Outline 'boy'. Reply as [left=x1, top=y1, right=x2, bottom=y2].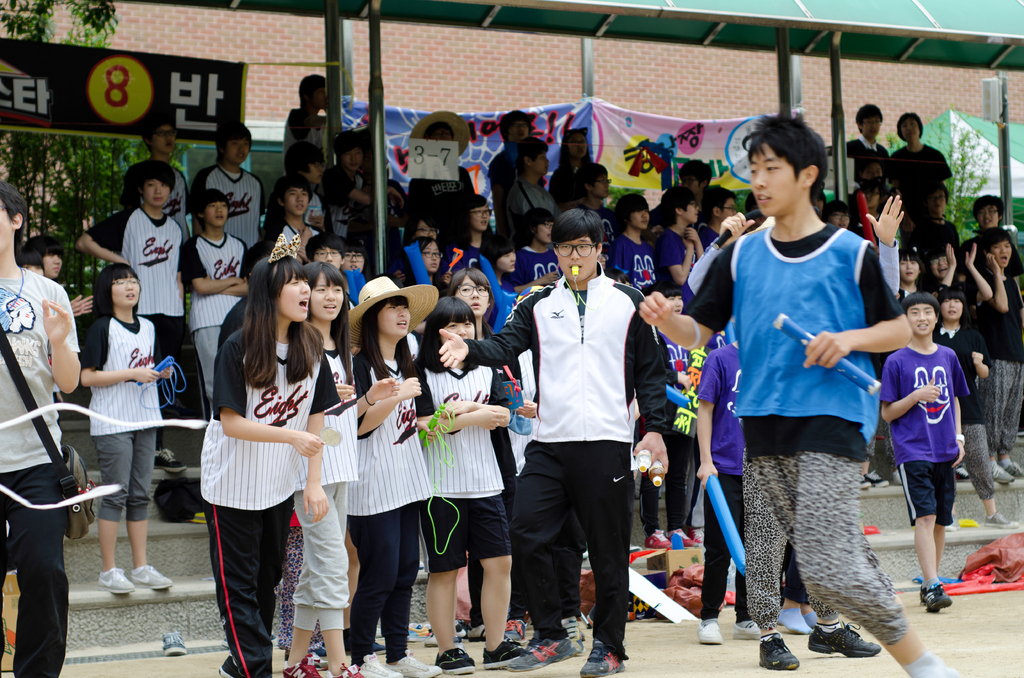
[left=184, top=118, right=267, bottom=268].
